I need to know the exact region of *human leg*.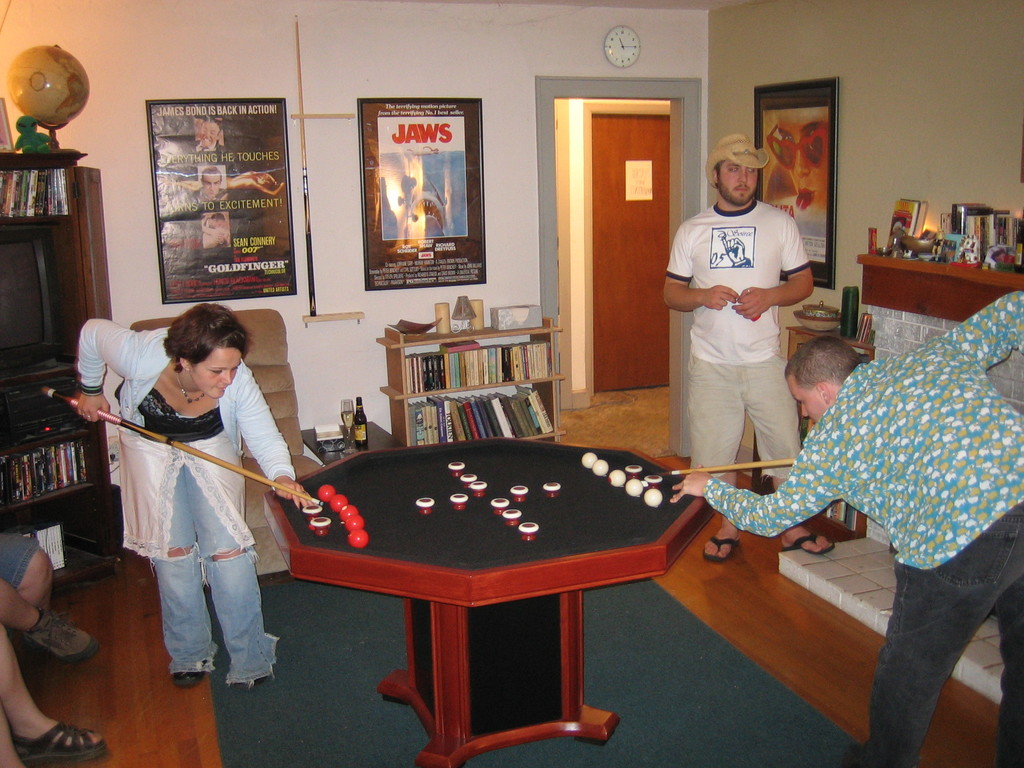
Region: rect(154, 465, 220, 687).
